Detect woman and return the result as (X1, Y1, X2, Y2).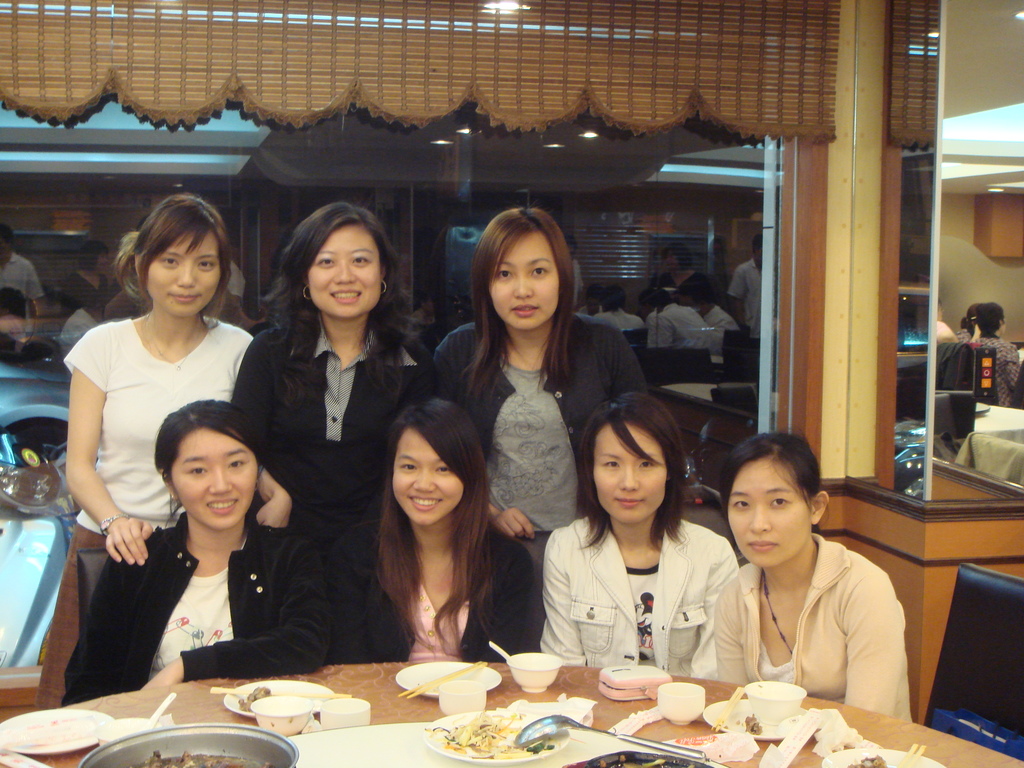
(310, 400, 548, 666).
